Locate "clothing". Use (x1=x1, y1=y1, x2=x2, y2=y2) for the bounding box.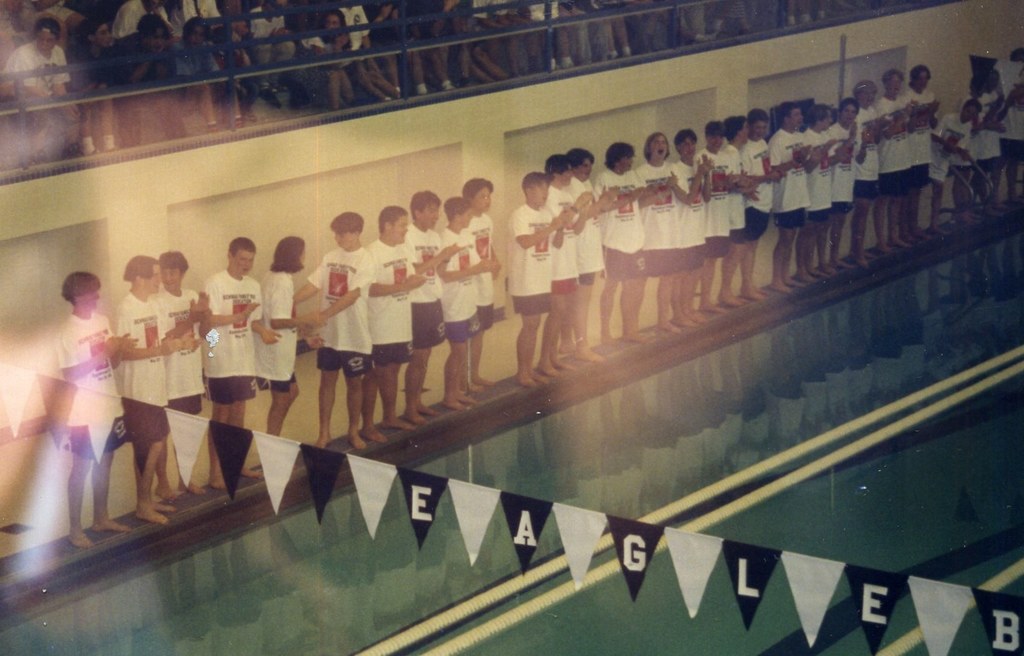
(x1=636, y1=160, x2=686, y2=278).
